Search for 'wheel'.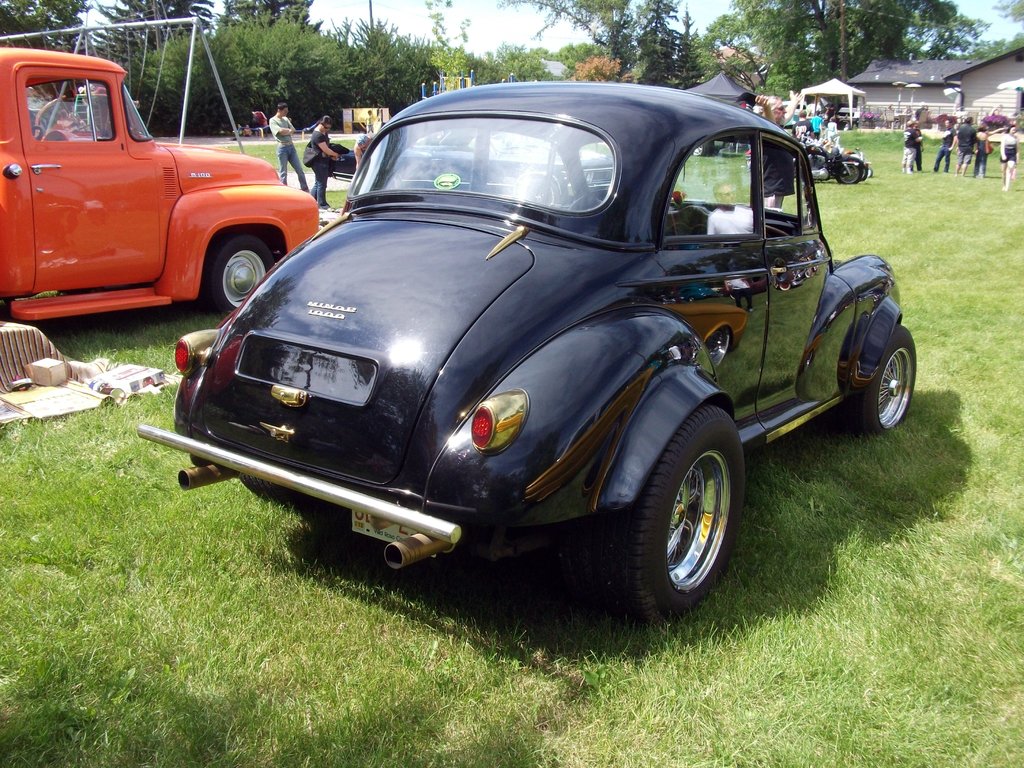
Found at Rect(207, 234, 275, 312).
